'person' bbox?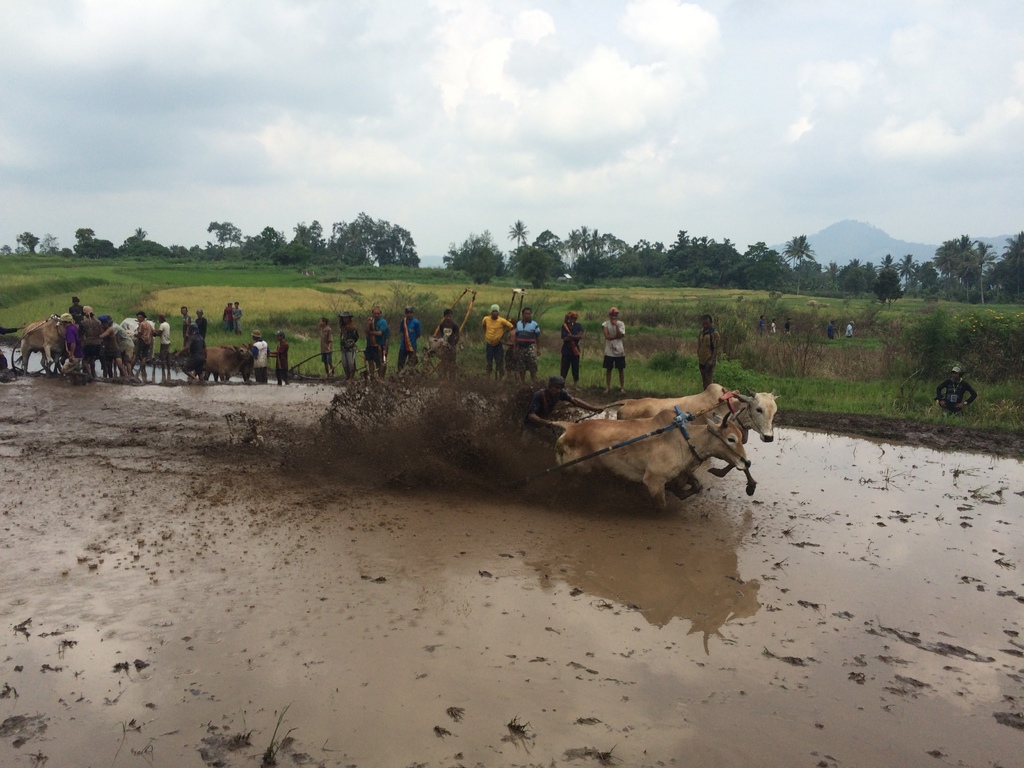
(597,303,630,396)
